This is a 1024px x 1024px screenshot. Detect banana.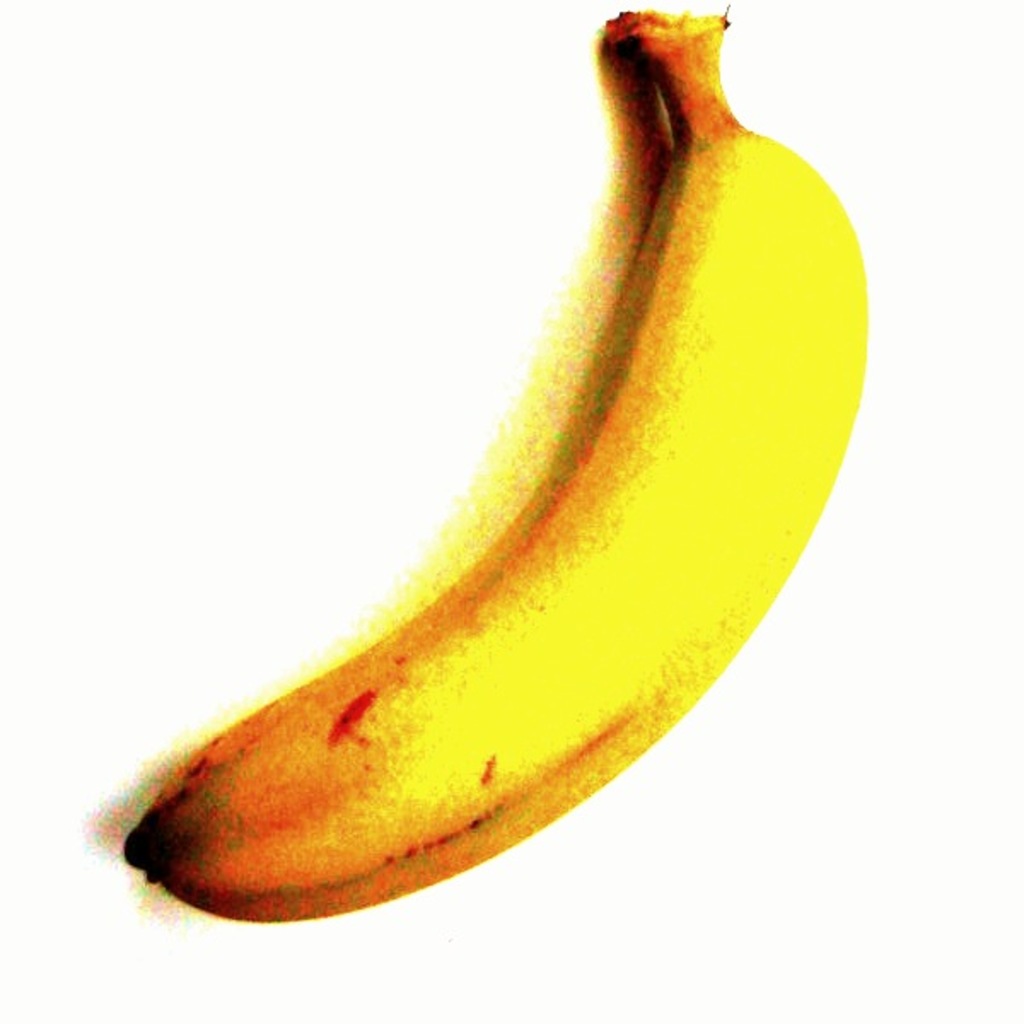
[123, 15, 869, 937].
